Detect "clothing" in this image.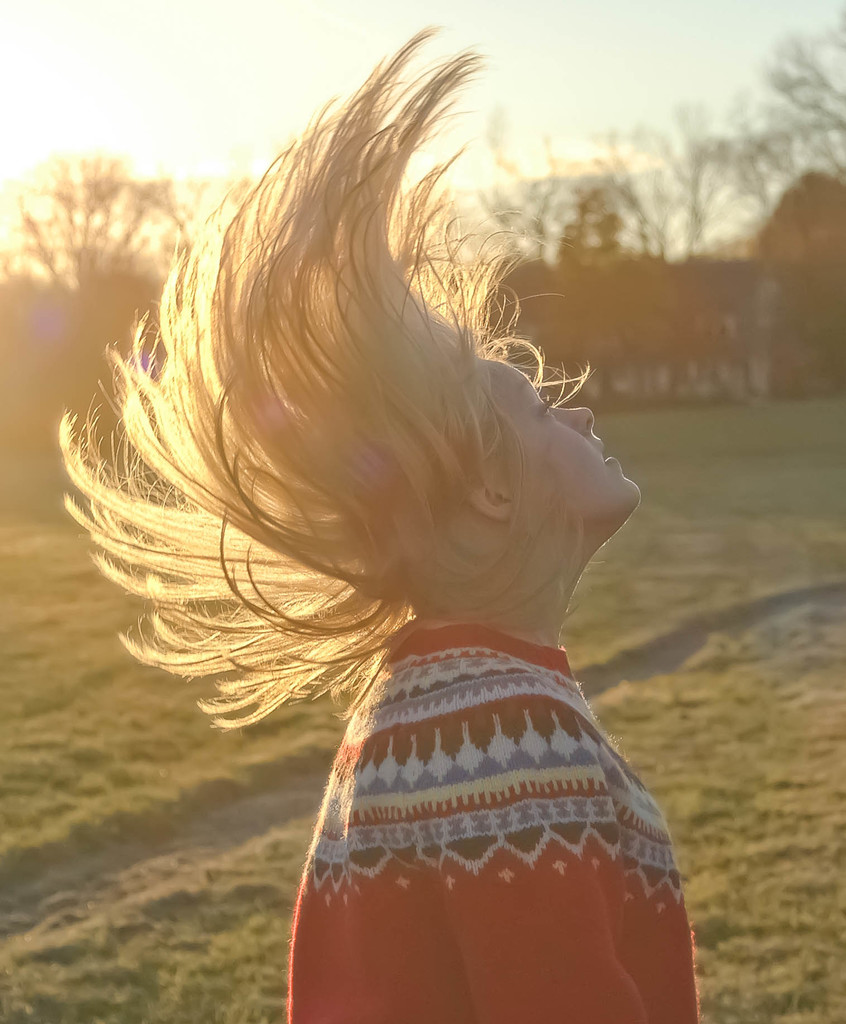
Detection: crop(278, 612, 689, 1023).
